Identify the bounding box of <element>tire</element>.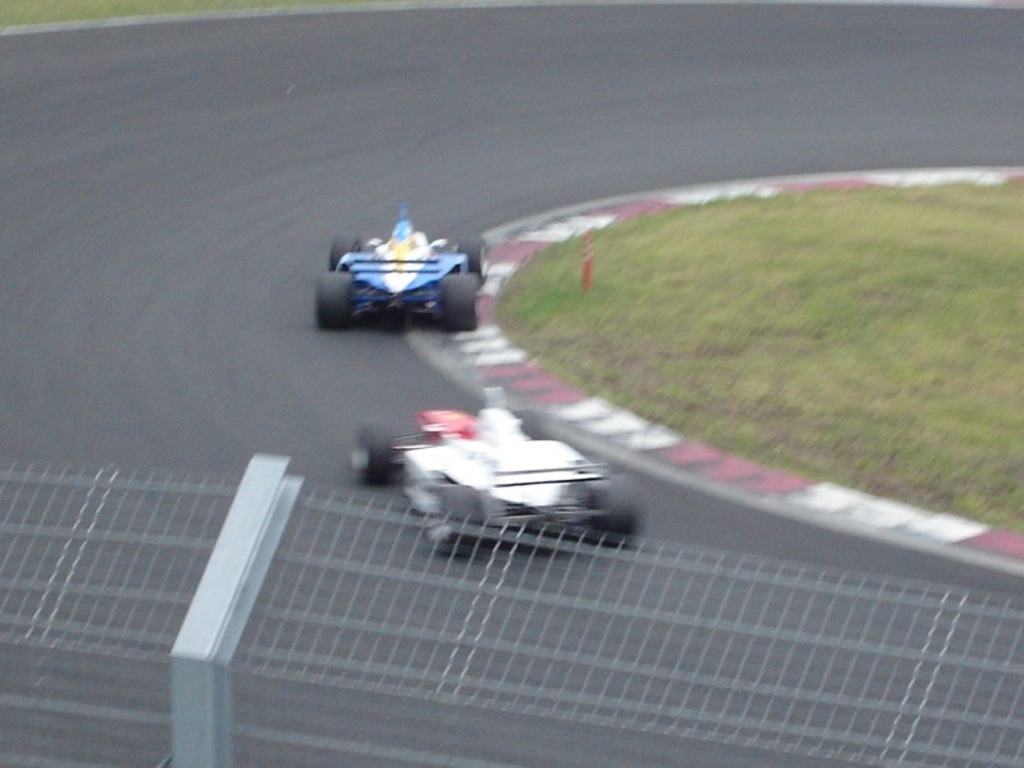
x1=430 y1=485 x2=485 y2=554.
